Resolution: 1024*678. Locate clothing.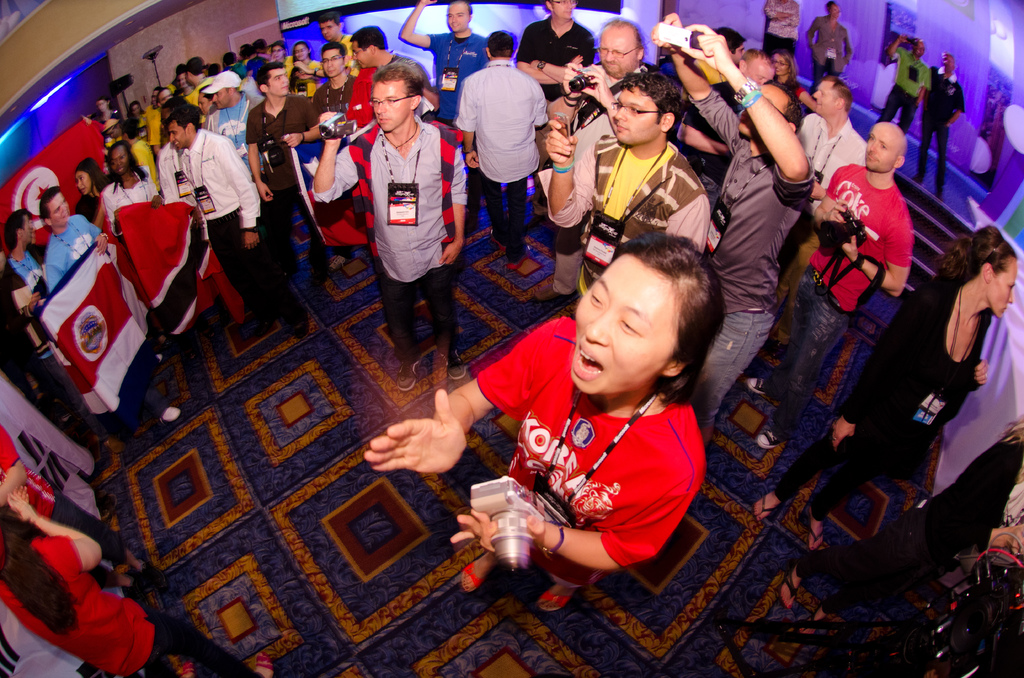
241:89:321:280.
